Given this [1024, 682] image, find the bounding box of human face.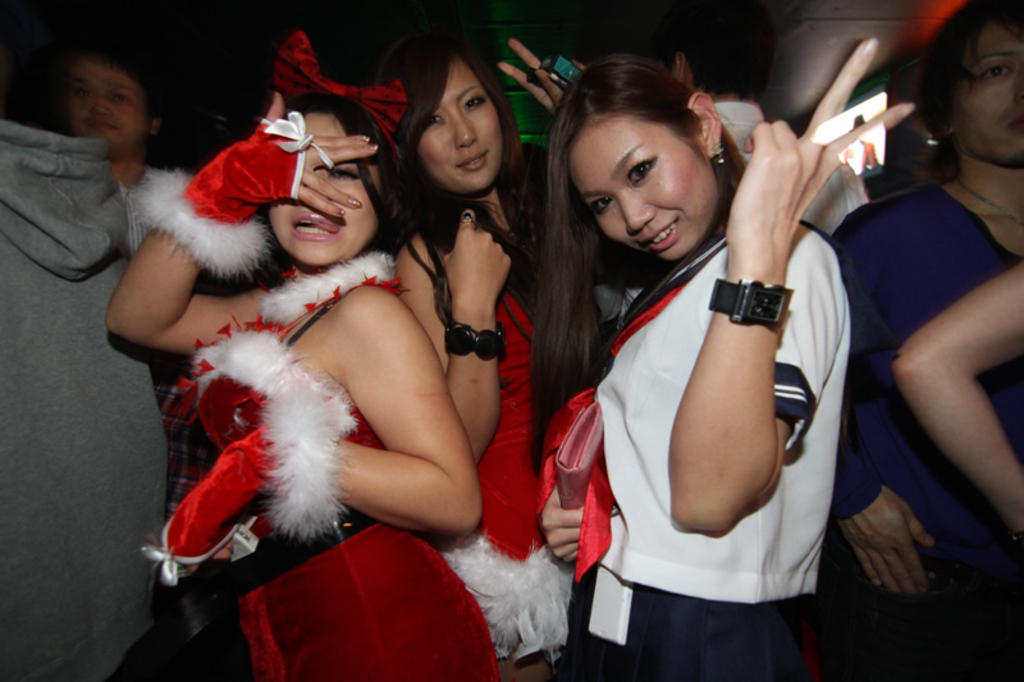
bbox=(403, 50, 512, 191).
